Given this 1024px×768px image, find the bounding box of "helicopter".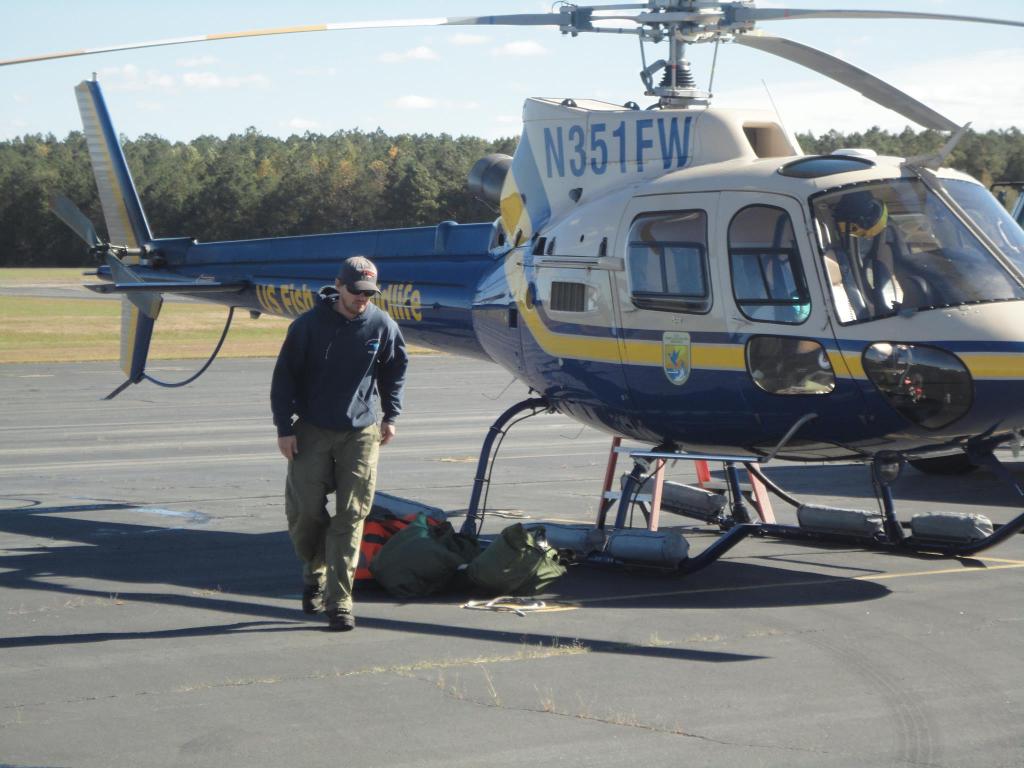
select_region(0, 0, 1023, 584).
